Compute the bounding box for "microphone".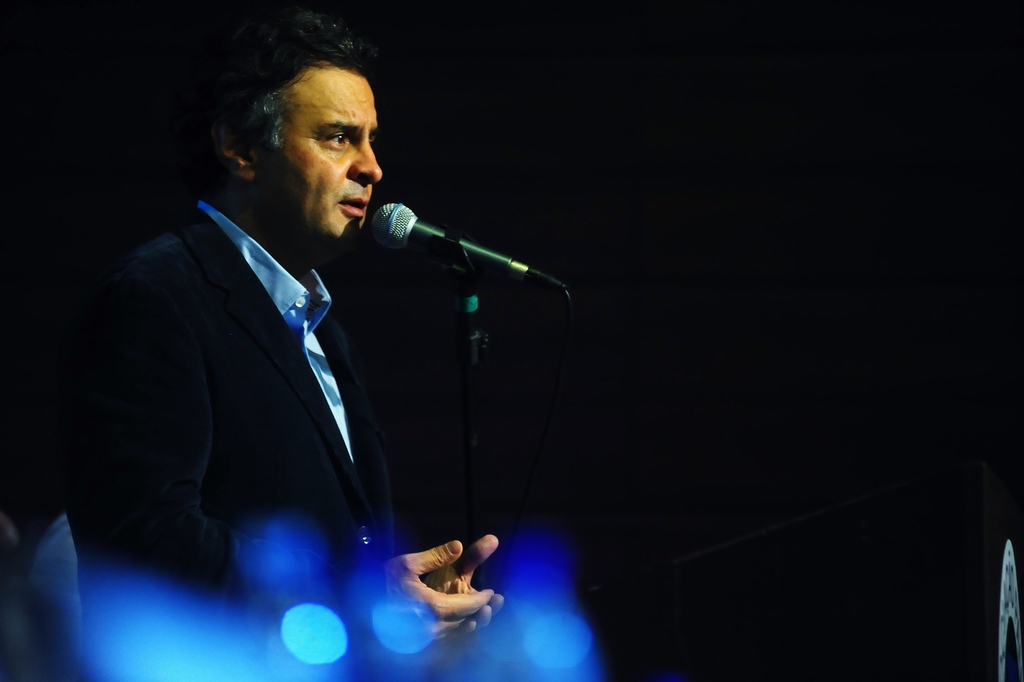
(329, 188, 532, 295).
